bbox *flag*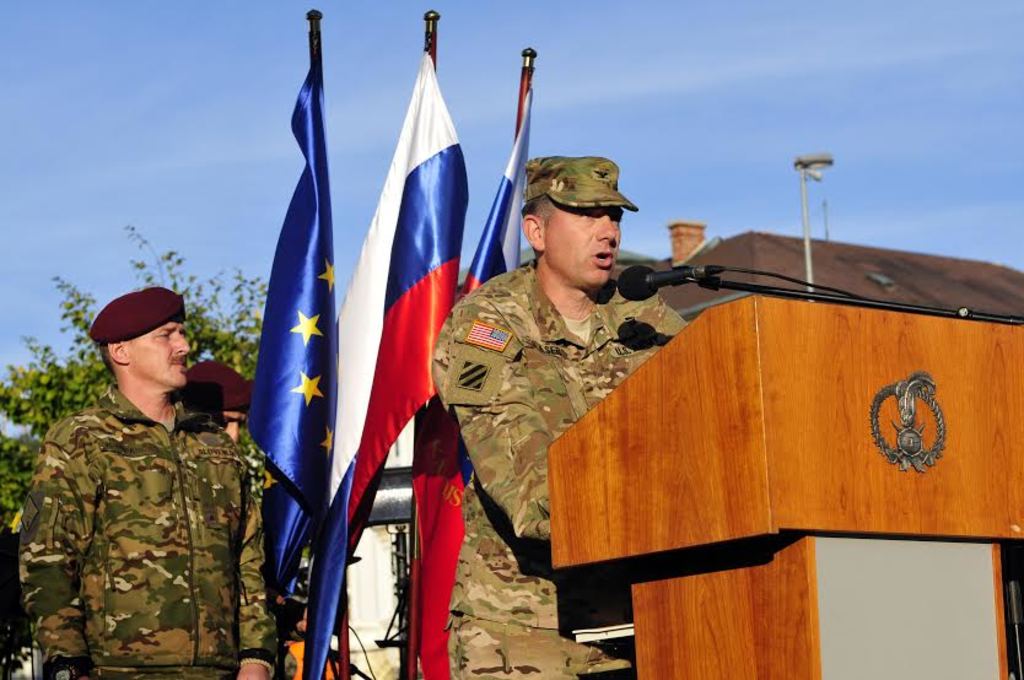
(left=334, top=32, right=465, bottom=579)
